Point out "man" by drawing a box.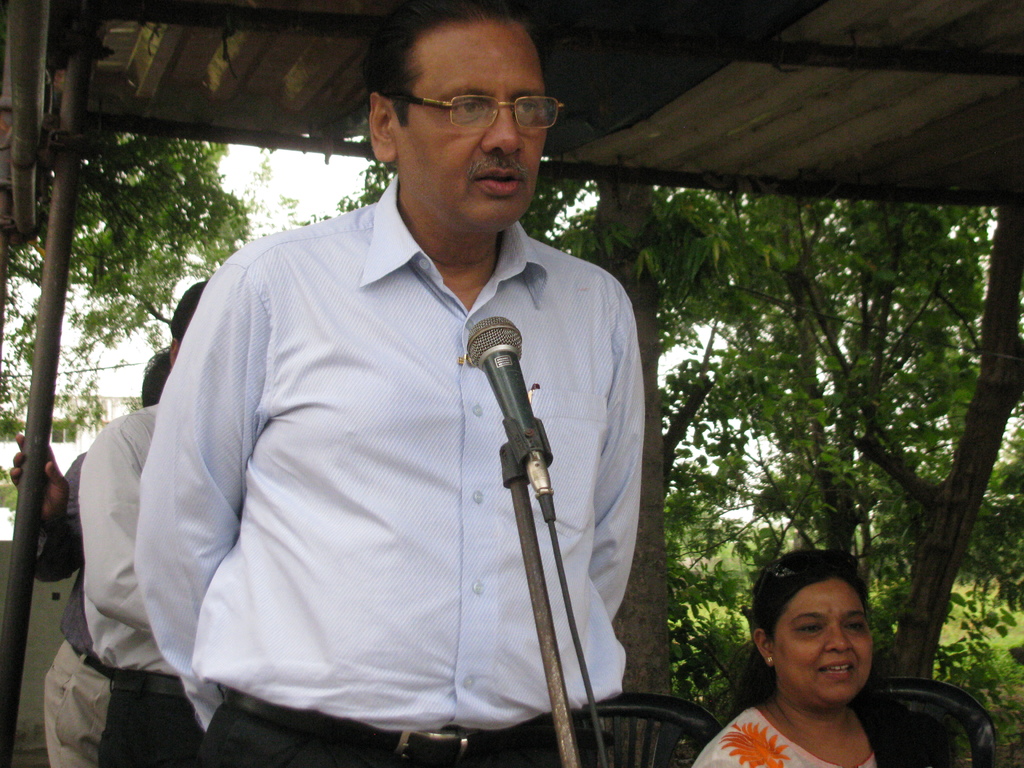
<box>108,35,710,767</box>.
